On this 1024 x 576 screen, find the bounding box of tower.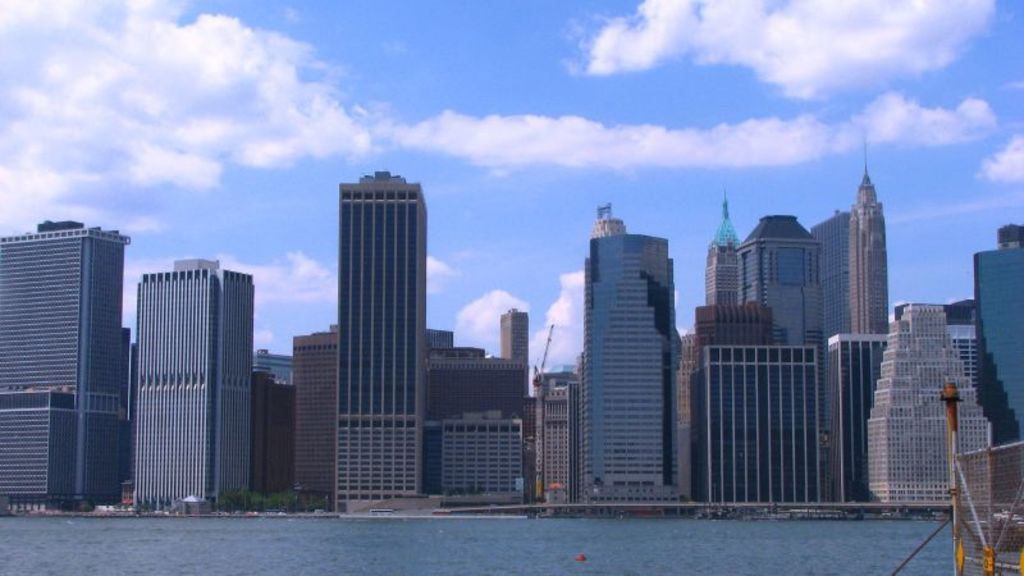
Bounding box: BBox(330, 169, 426, 513).
